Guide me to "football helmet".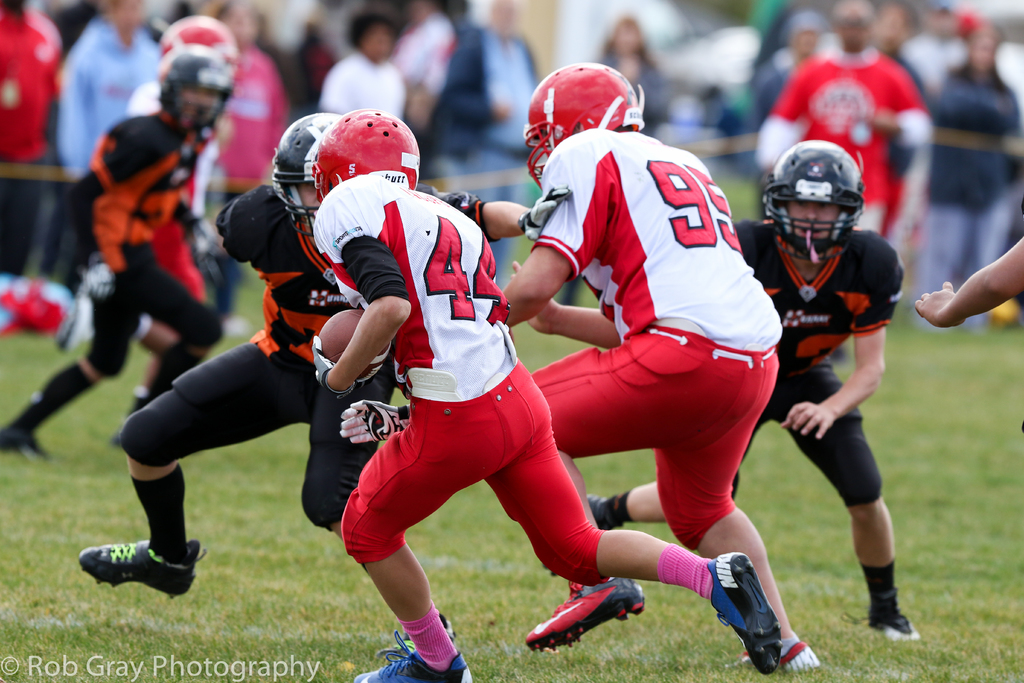
Guidance: 273,110,343,234.
